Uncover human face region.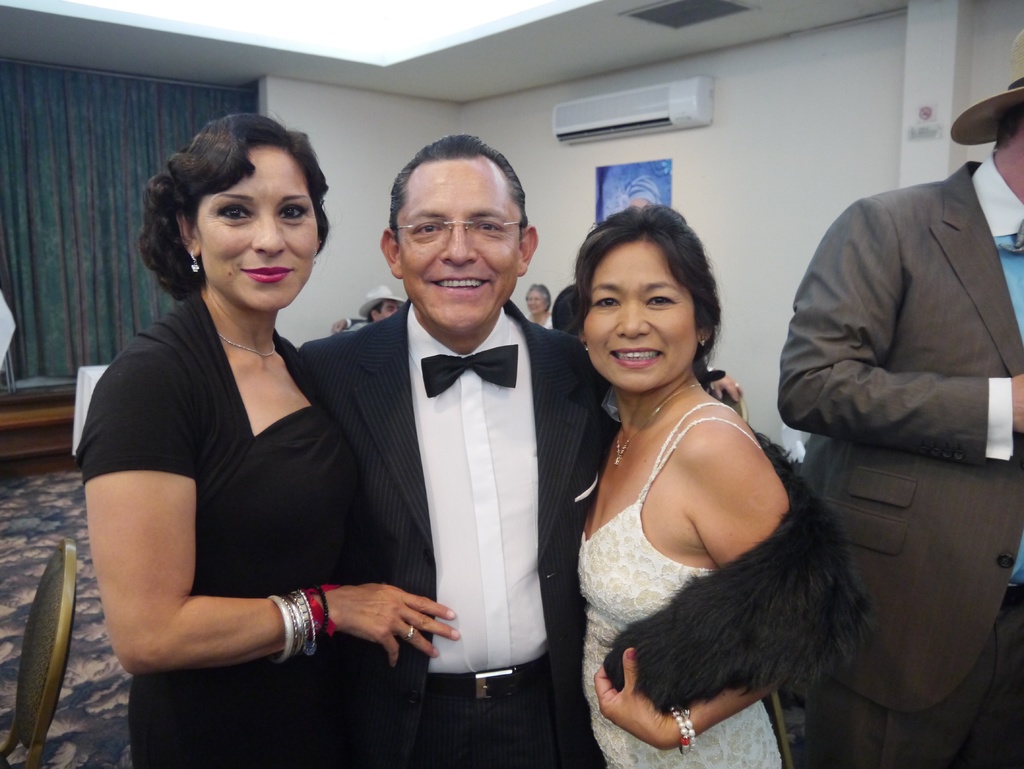
Uncovered: [579,240,704,389].
